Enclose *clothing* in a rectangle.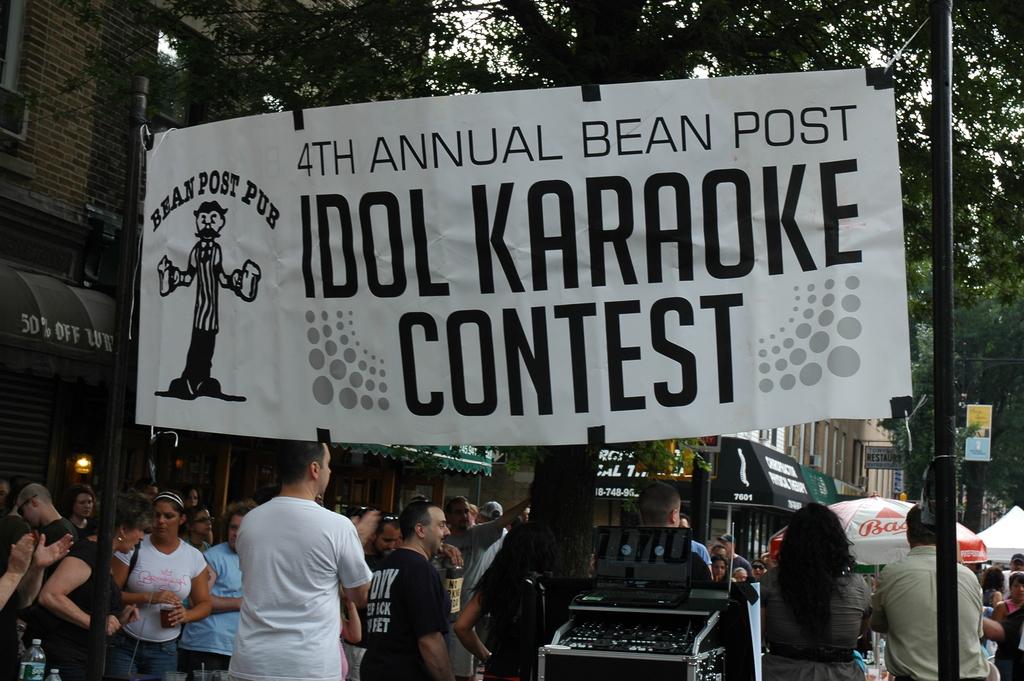
x1=177, y1=235, x2=223, y2=381.
